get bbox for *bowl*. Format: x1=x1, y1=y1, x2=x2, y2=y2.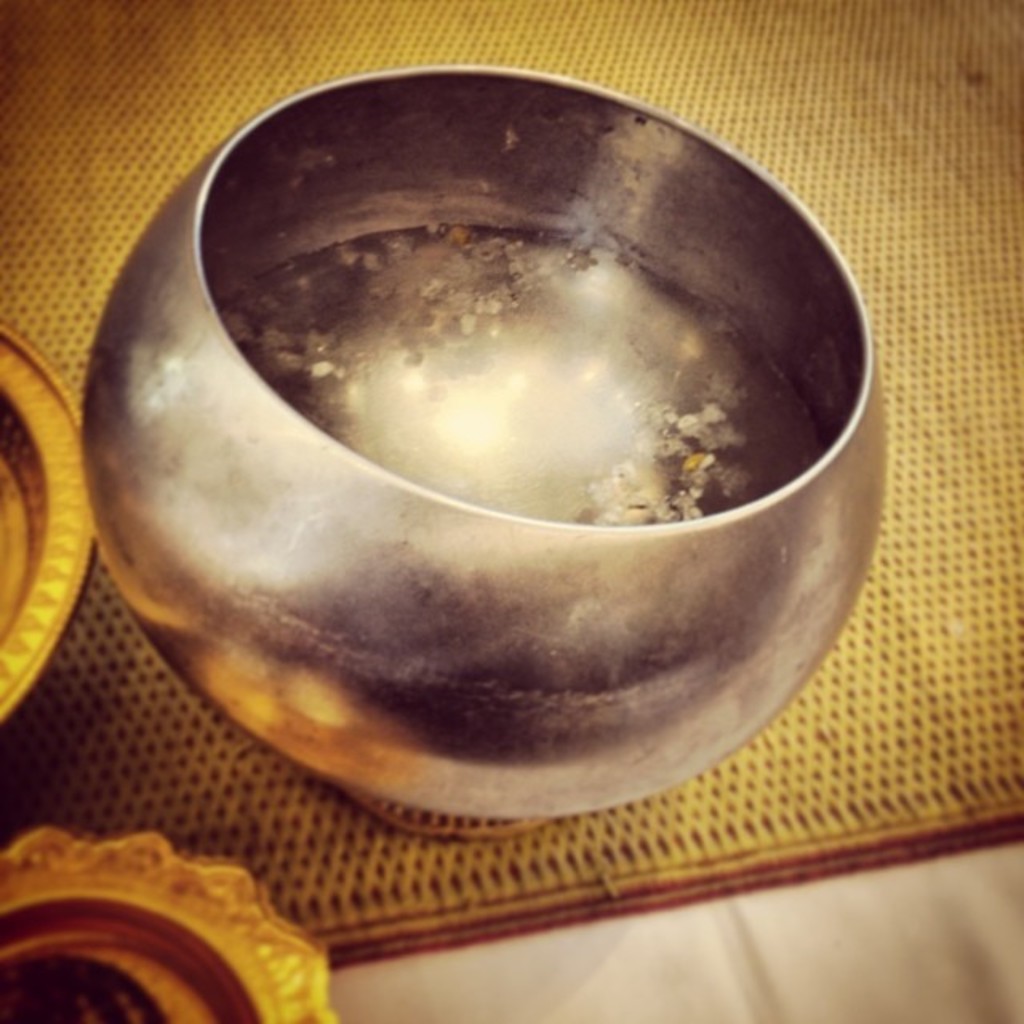
x1=91, y1=83, x2=907, y2=829.
